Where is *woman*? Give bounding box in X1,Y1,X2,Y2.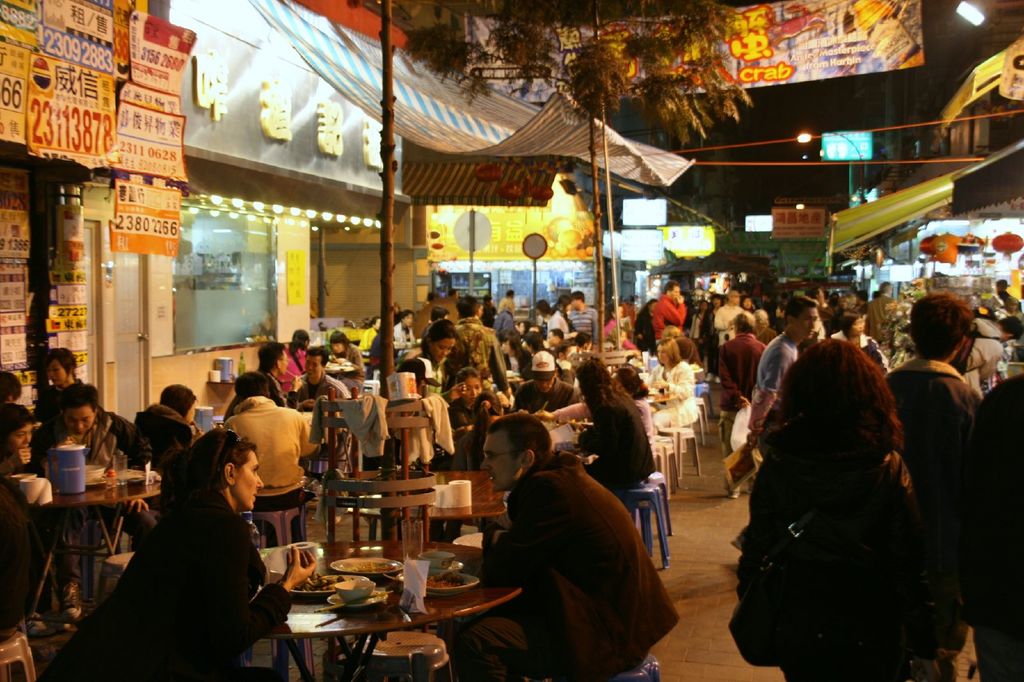
451,386,515,473.
